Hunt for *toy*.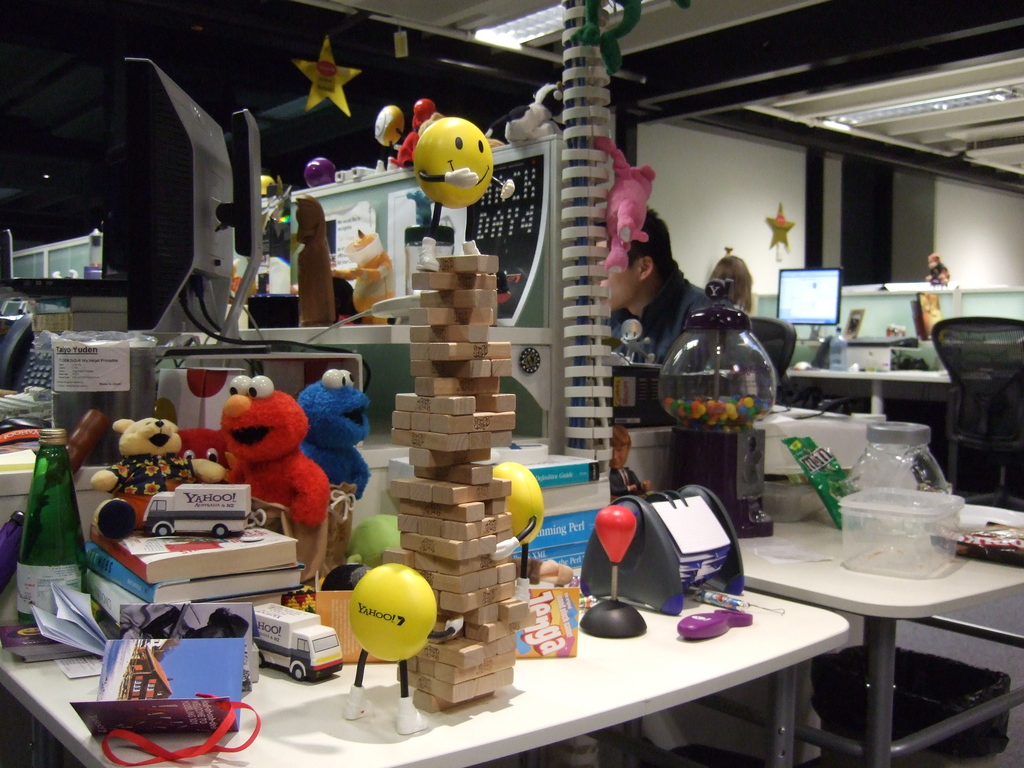
Hunted down at bbox=[253, 600, 346, 684].
